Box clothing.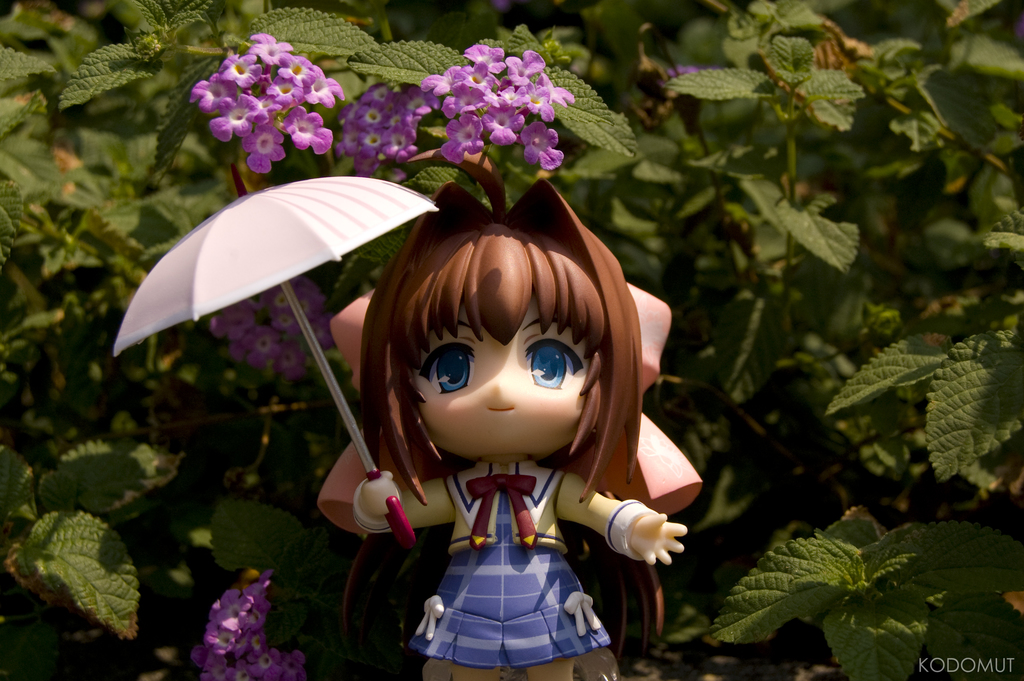
(349, 464, 664, 680).
